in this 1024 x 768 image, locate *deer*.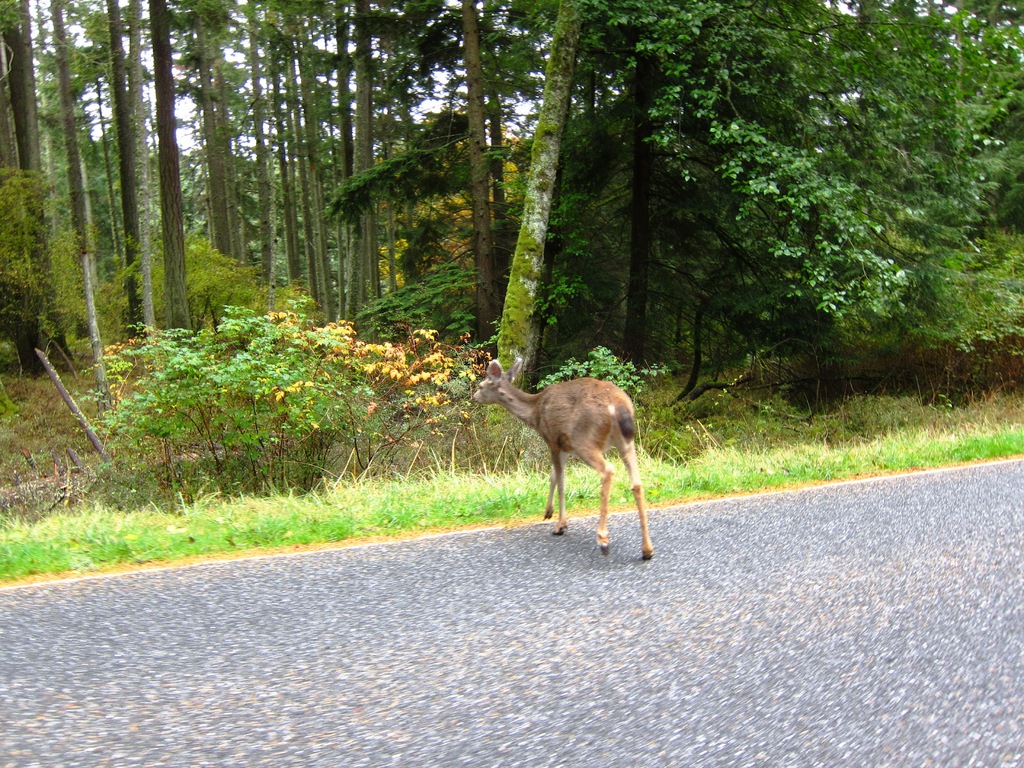
Bounding box: bbox=[474, 362, 653, 561].
